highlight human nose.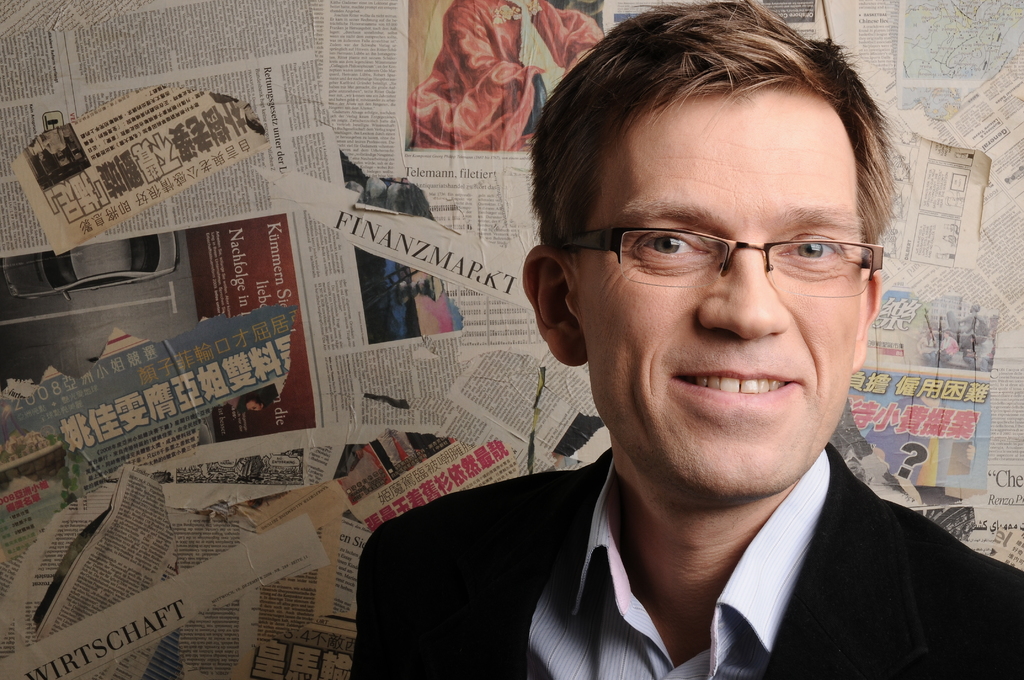
Highlighted region: [x1=694, y1=231, x2=785, y2=345].
